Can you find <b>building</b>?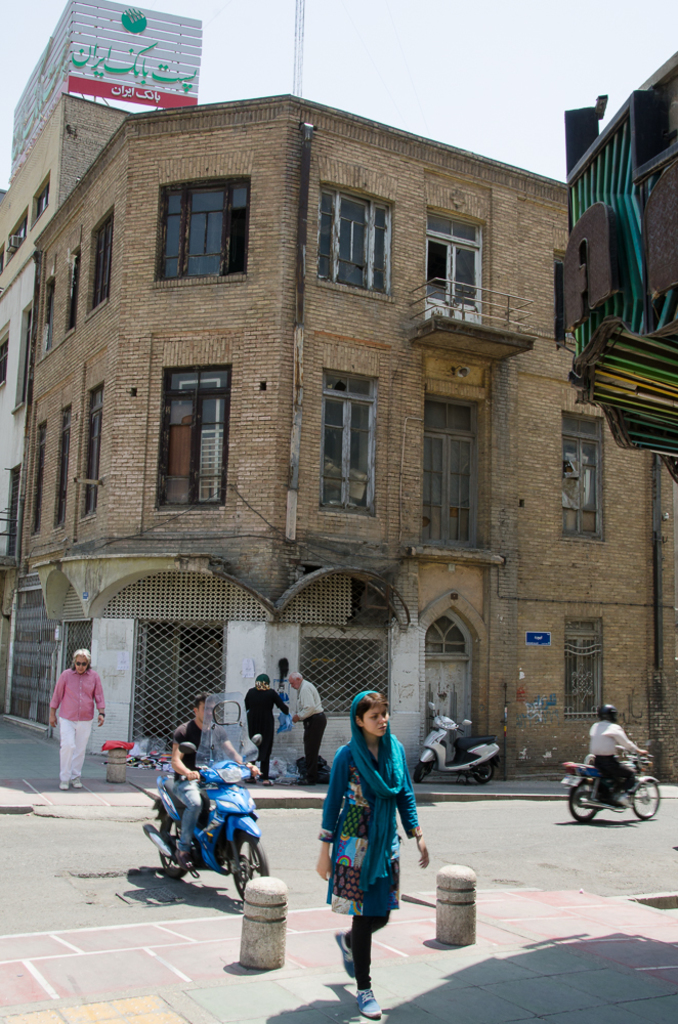
Yes, bounding box: bbox=(0, 93, 131, 575).
